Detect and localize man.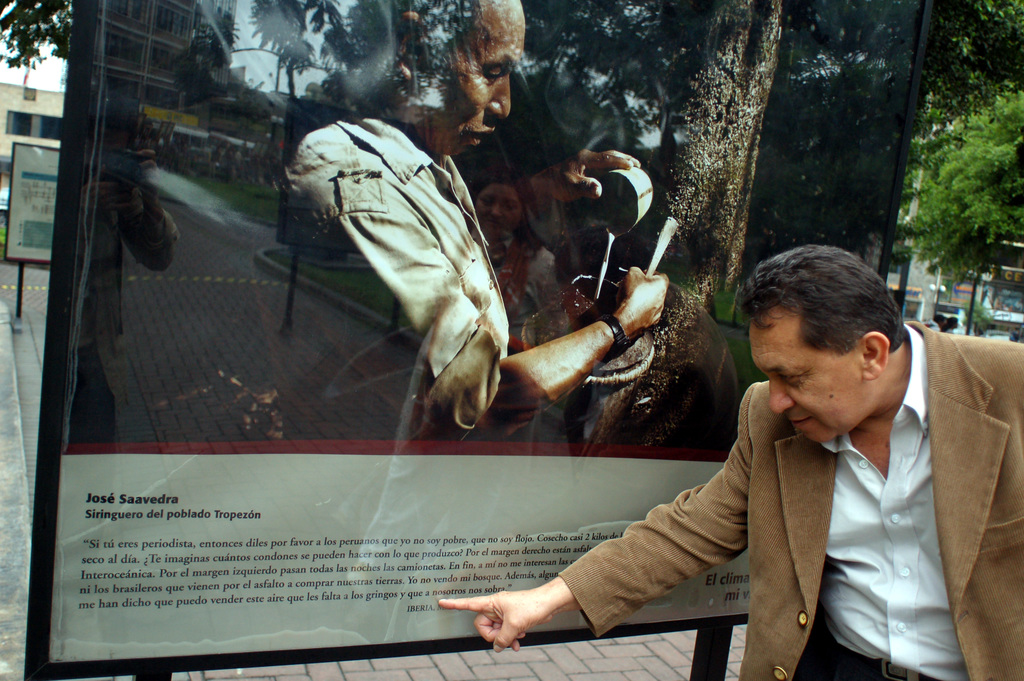
Localized at l=435, t=233, r=1023, b=680.
